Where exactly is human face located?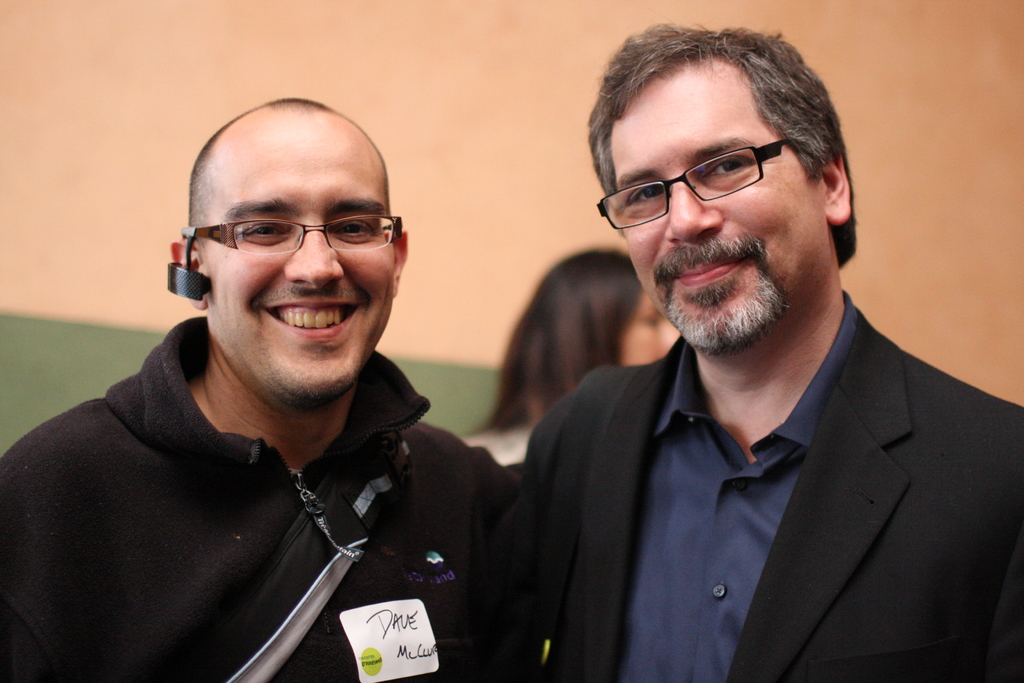
Its bounding box is detection(605, 53, 822, 359).
